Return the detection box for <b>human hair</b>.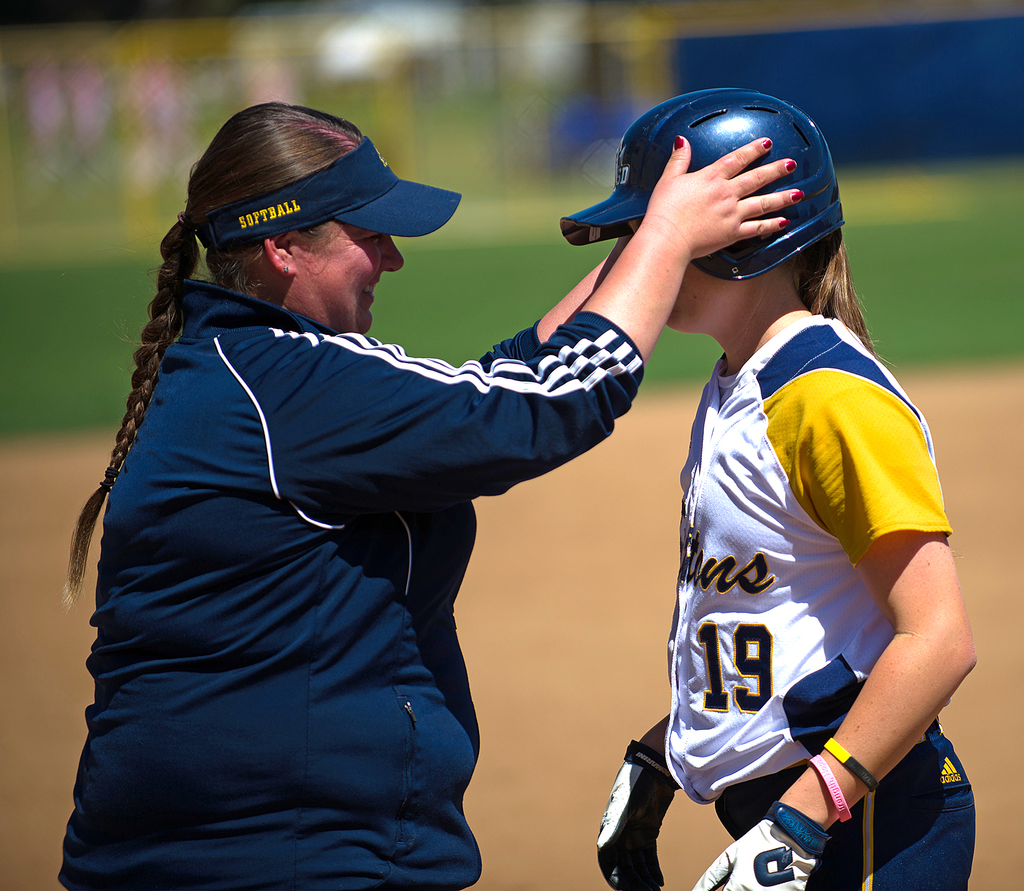
(x1=789, y1=223, x2=890, y2=365).
